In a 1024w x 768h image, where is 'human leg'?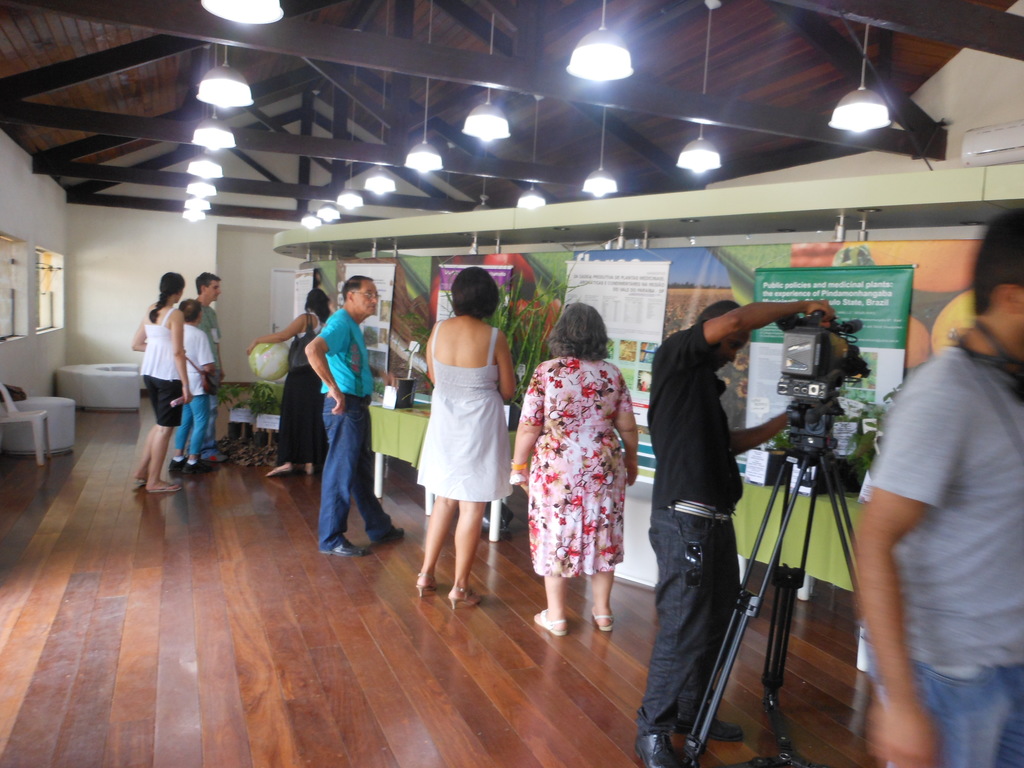
x1=530 y1=436 x2=571 y2=643.
